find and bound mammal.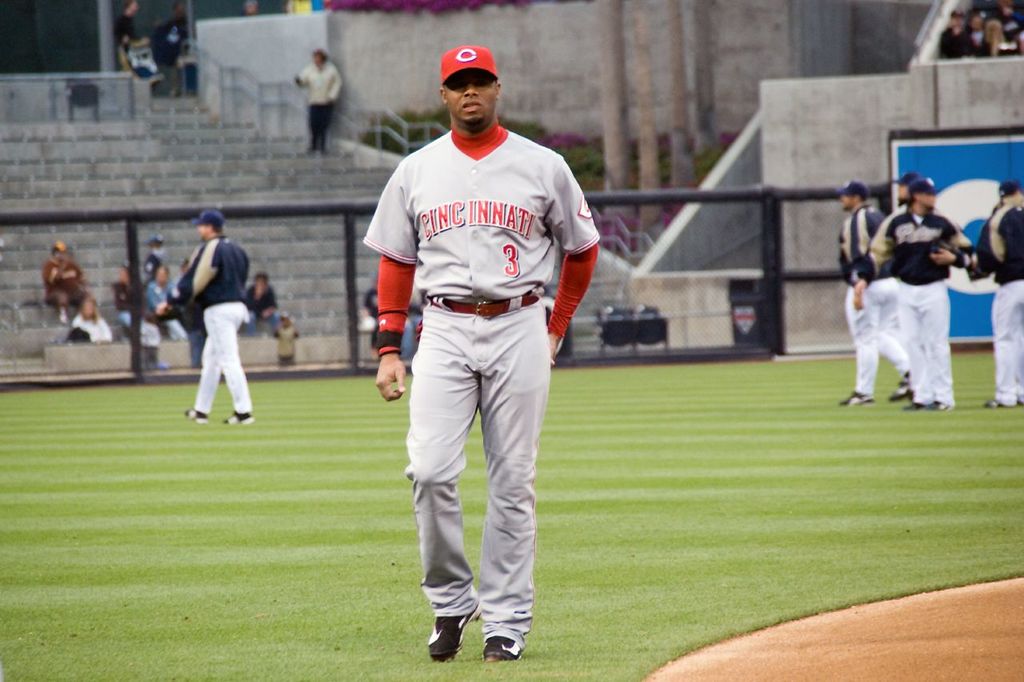
Bound: {"left": 968, "top": 182, "right": 1023, "bottom": 410}.
